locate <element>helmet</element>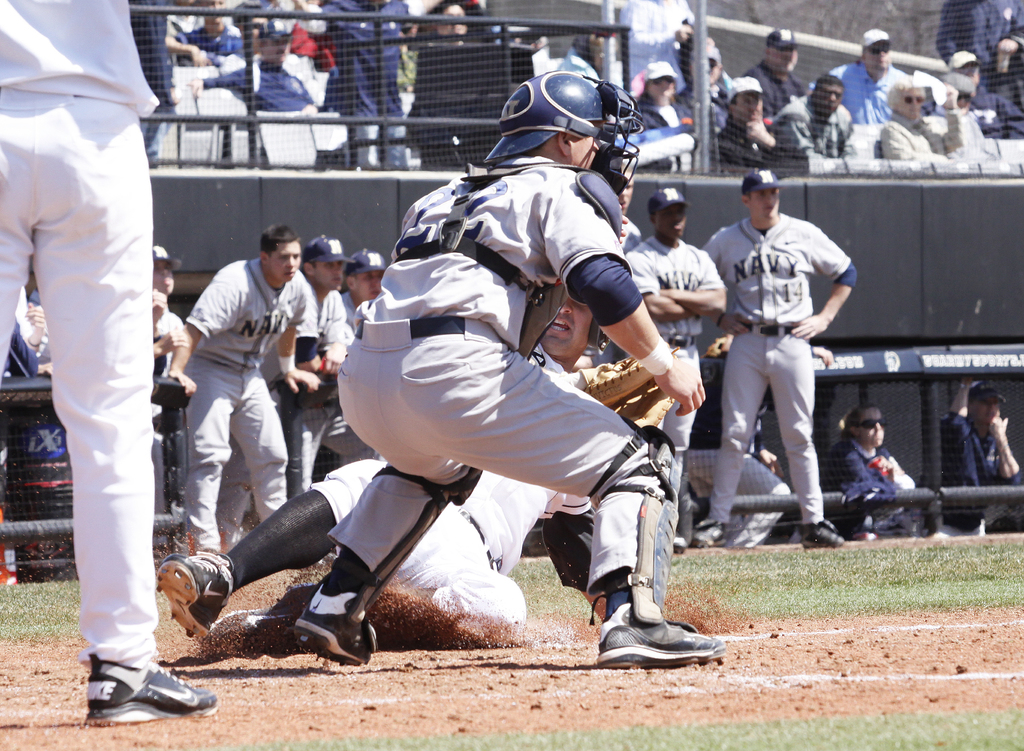
<bbox>582, 317, 611, 354</bbox>
